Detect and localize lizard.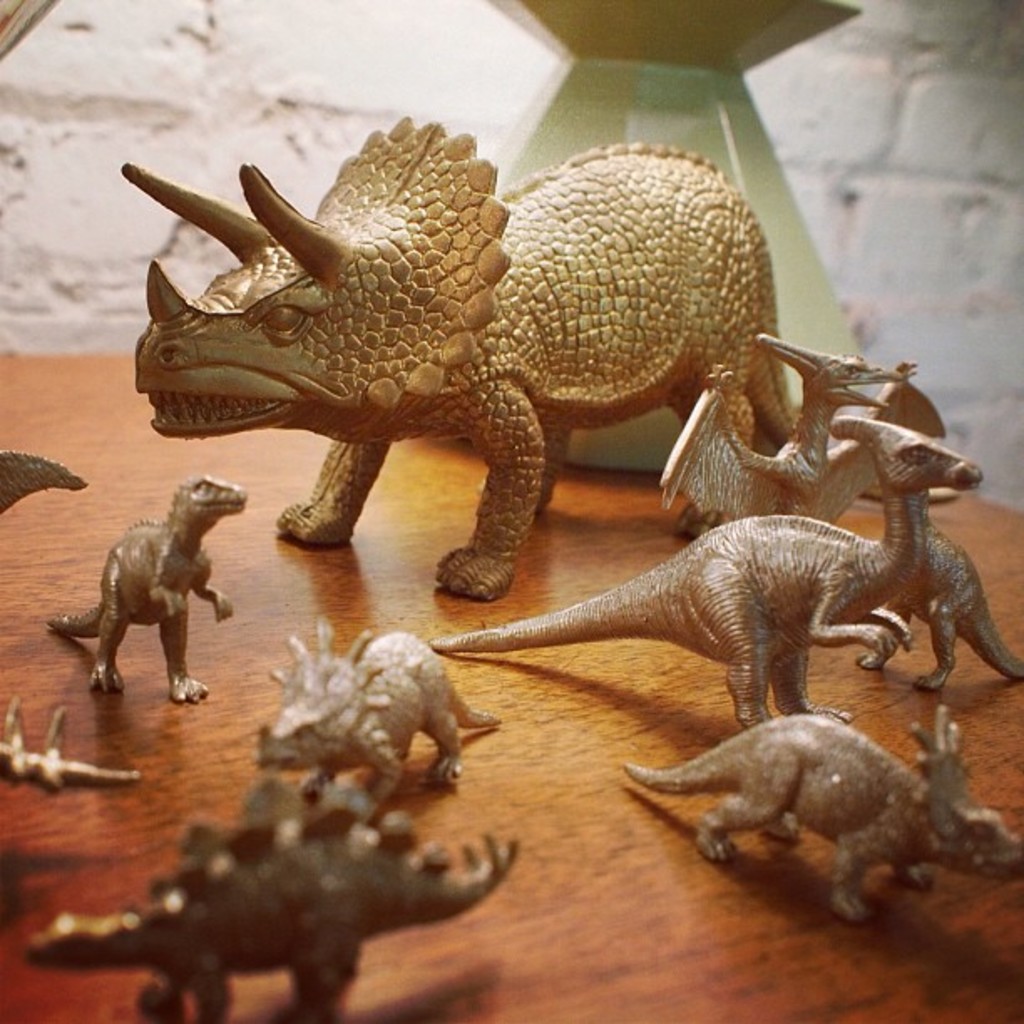
Localized at [627, 701, 1014, 914].
